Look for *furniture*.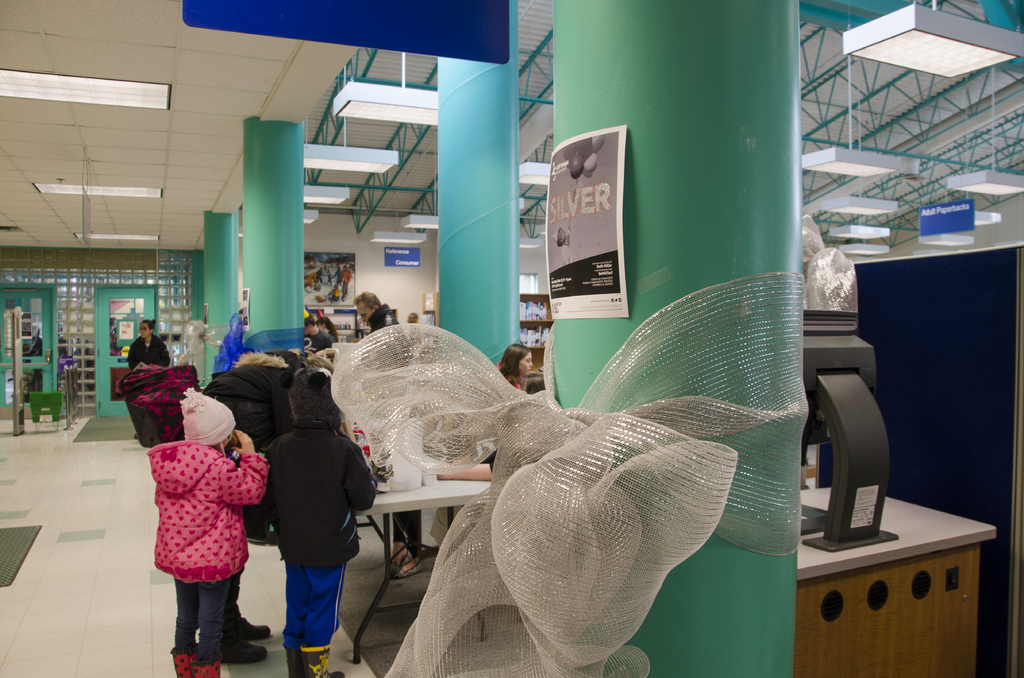
Found: (29, 392, 61, 432).
